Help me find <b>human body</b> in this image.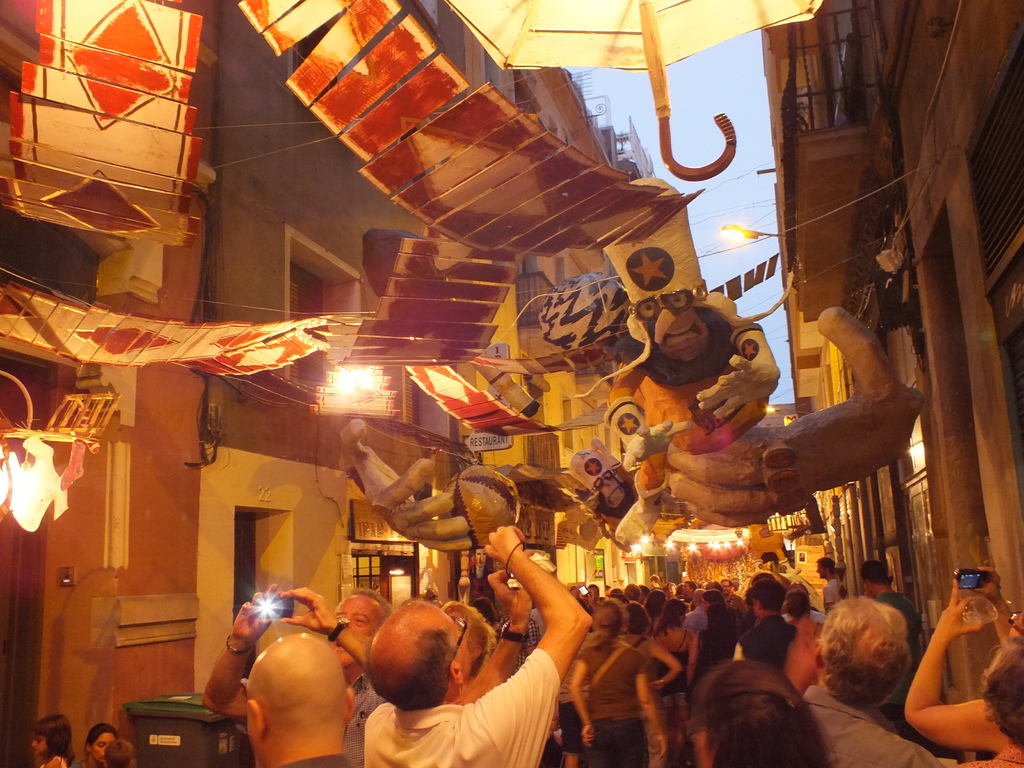
Found it: {"left": 501, "top": 617, "right": 538, "bottom": 676}.
